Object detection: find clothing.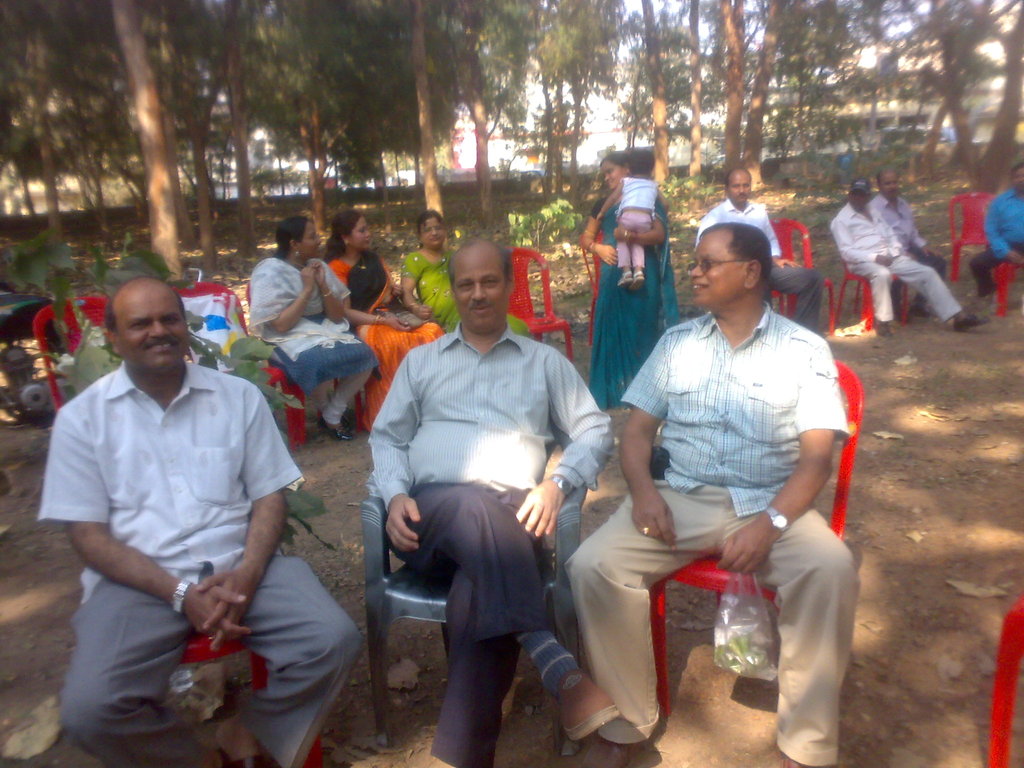
x1=332, y1=250, x2=448, y2=426.
